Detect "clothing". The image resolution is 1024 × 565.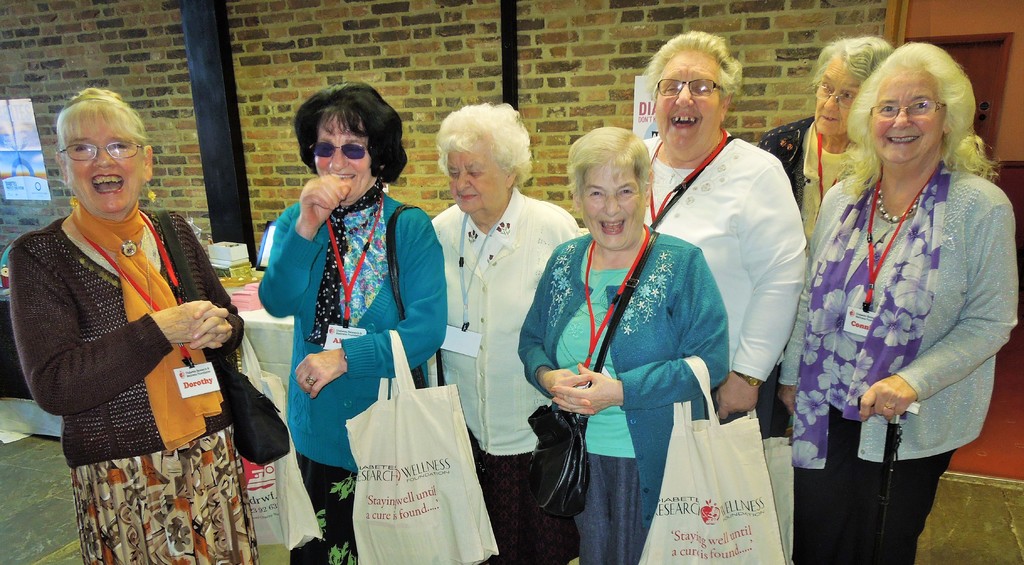
796:153:1023:564.
